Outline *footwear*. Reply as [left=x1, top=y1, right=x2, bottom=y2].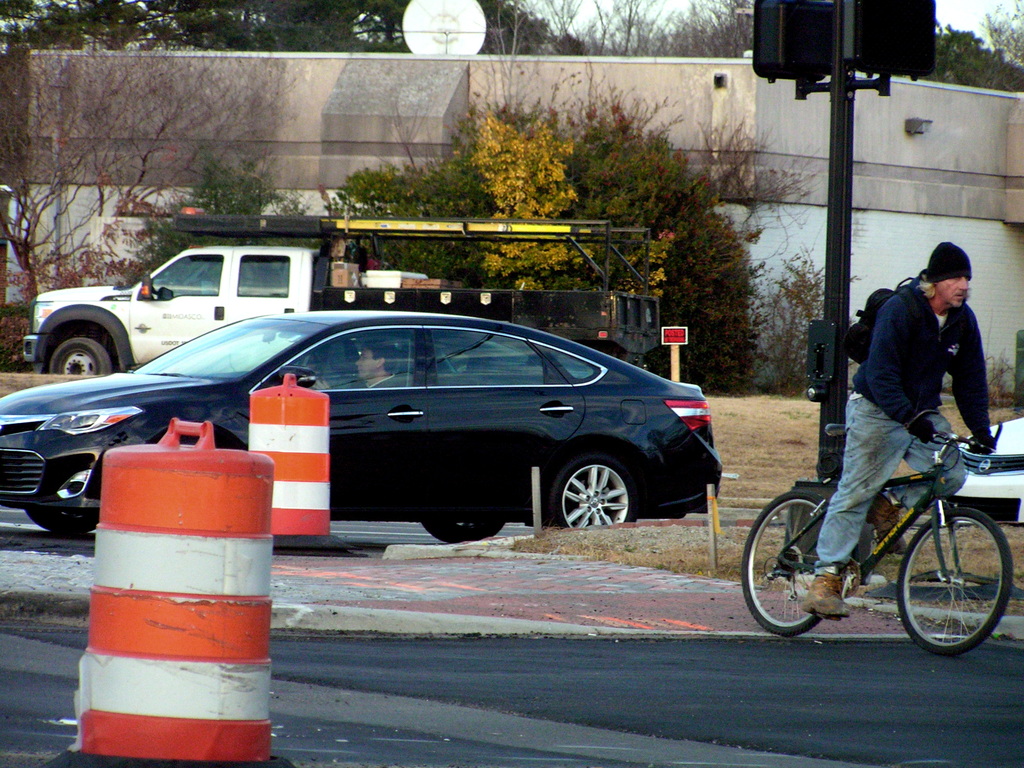
[left=869, top=487, right=906, bottom=552].
